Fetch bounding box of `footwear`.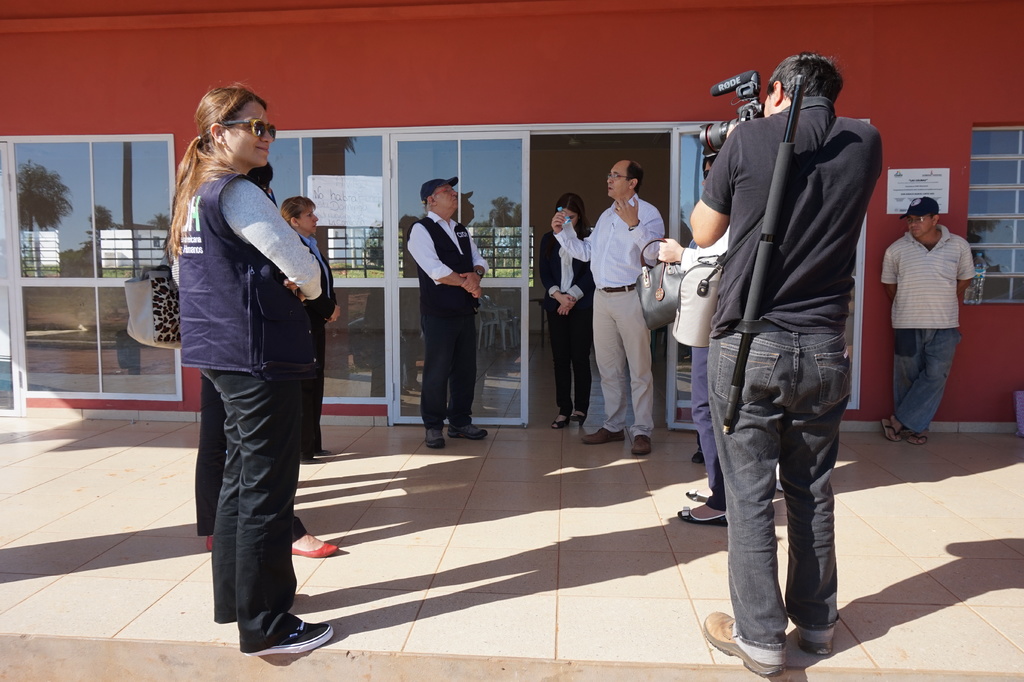
Bbox: rect(425, 429, 447, 457).
